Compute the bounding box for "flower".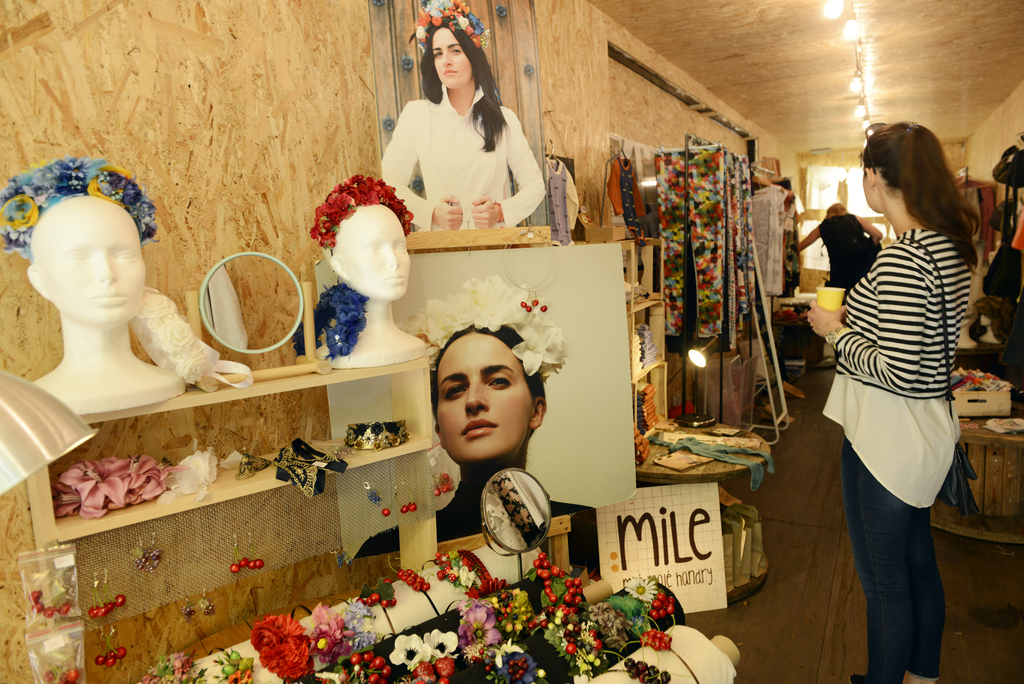
pyautogui.locateOnScreen(348, 174, 374, 203).
